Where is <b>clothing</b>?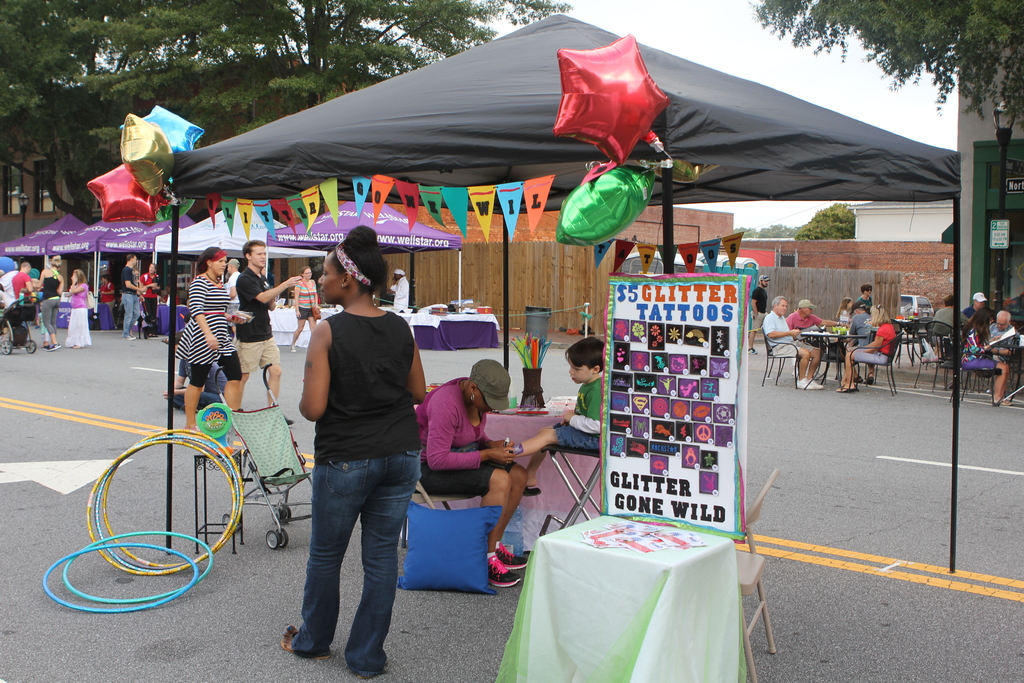
bbox=[140, 268, 160, 318].
